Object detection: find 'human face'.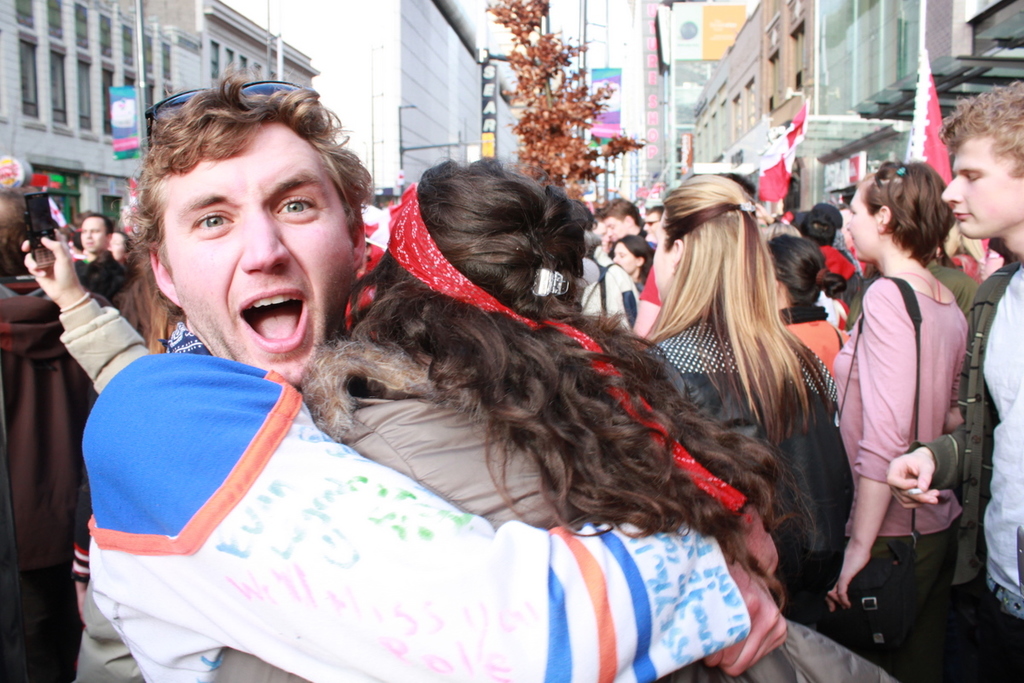
rect(838, 184, 876, 259).
